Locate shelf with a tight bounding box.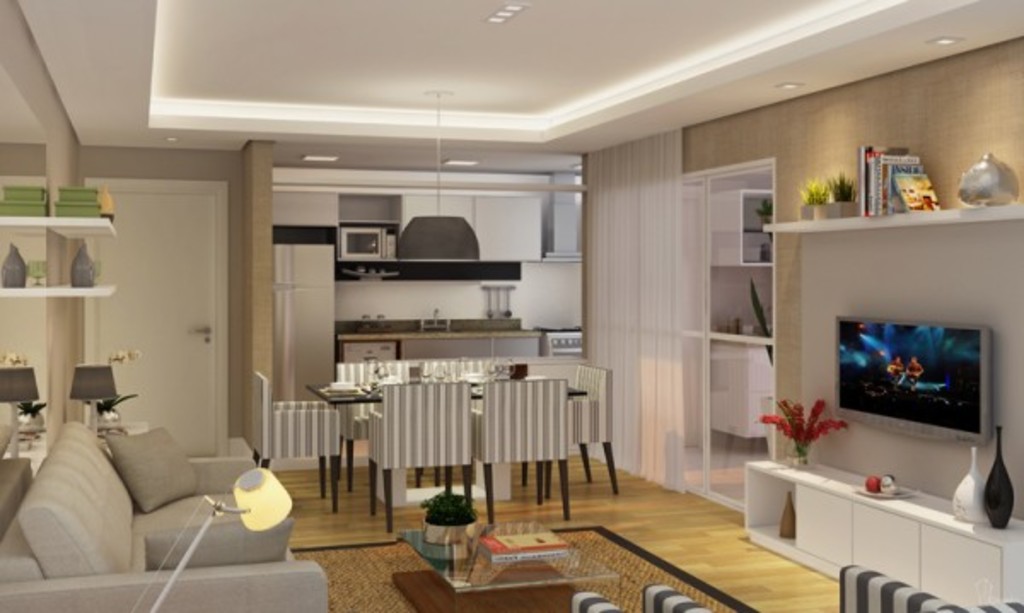
detection(0, 178, 116, 229).
